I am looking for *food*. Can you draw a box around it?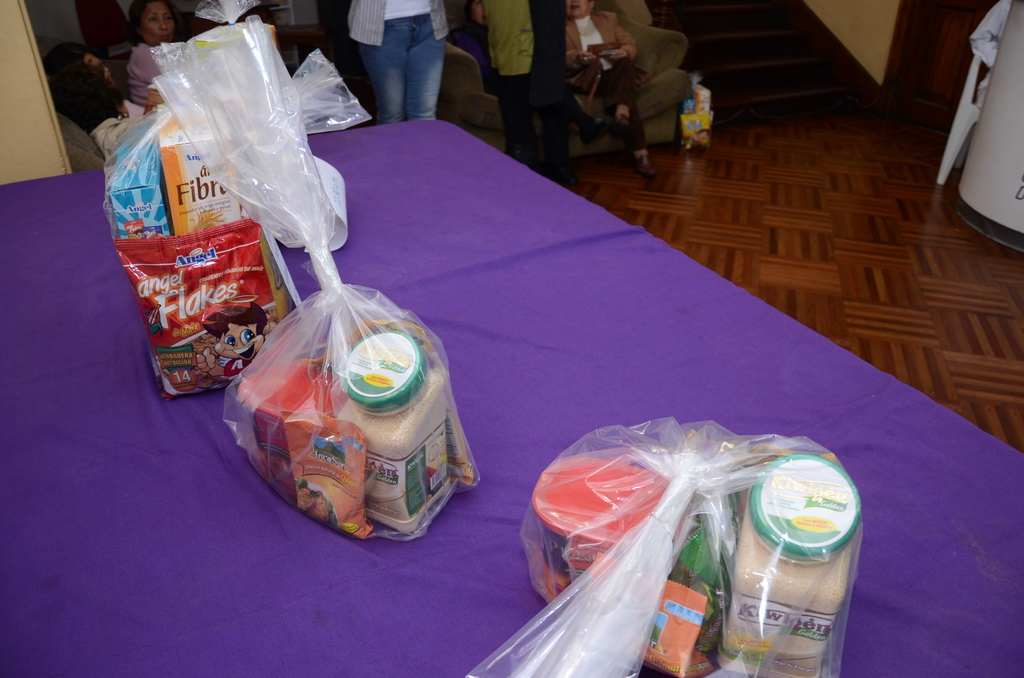
Sure, the bounding box is (x1=309, y1=492, x2=337, y2=526).
